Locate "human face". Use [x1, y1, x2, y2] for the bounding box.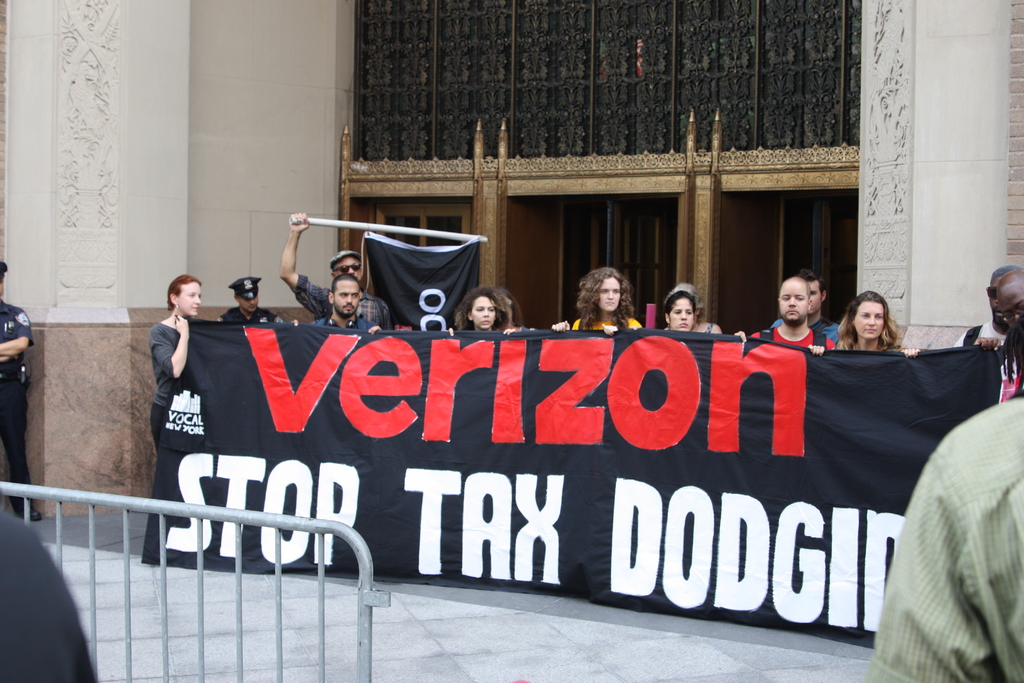
[669, 298, 691, 331].
